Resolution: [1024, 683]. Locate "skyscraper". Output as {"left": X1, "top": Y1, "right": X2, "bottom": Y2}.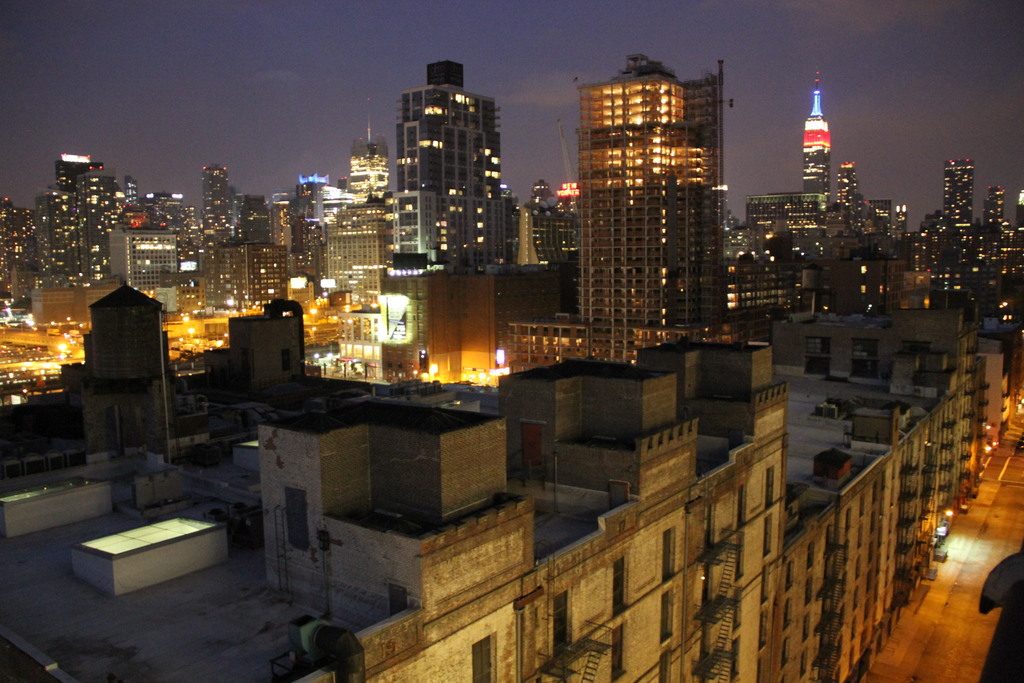
{"left": 981, "top": 187, "right": 1006, "bottom": 231}.
